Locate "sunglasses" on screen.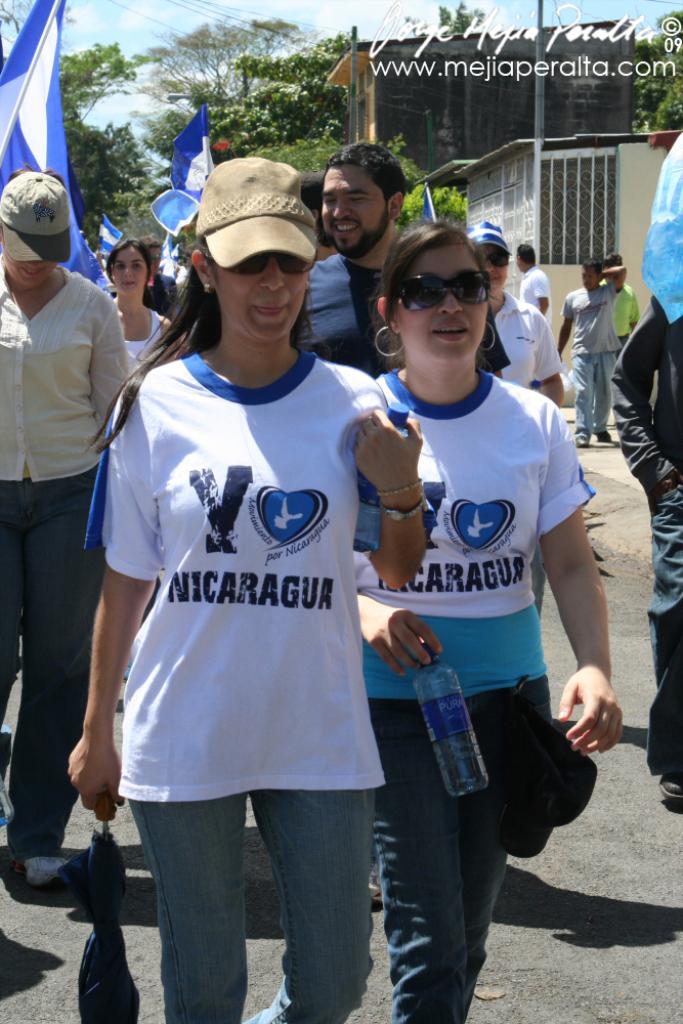
On screen at region(485, 253, 508, 267).
